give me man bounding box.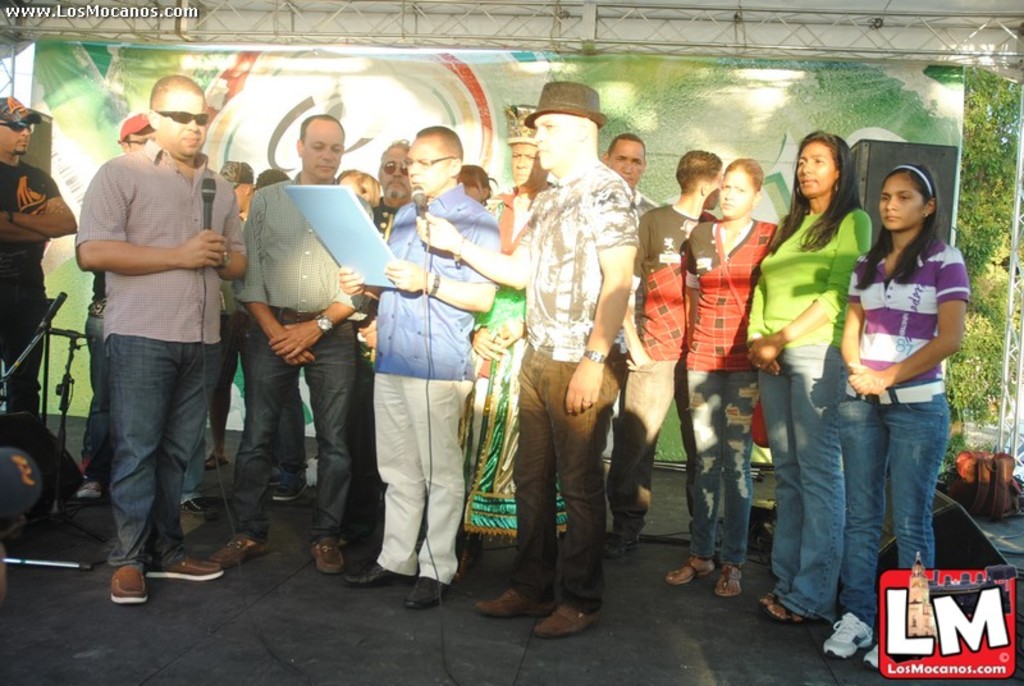
351/145/420/530.
